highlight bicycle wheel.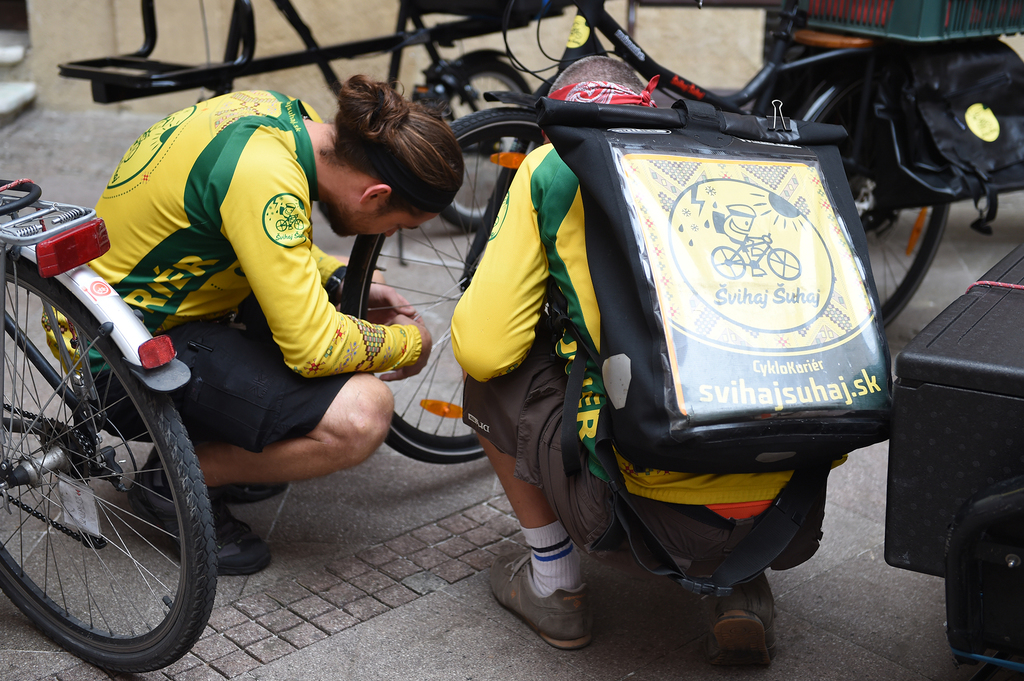
Highlighted region: x1=4 y1=288 x2=207 y2=671.
